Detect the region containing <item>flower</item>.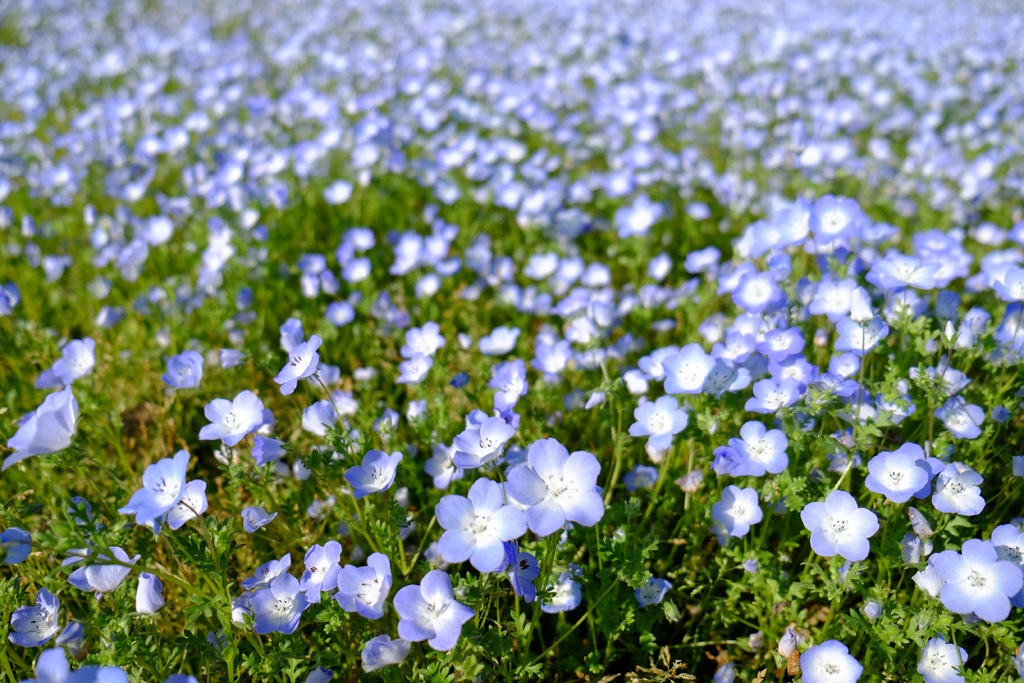
locate(360, 635, 410, 677).
